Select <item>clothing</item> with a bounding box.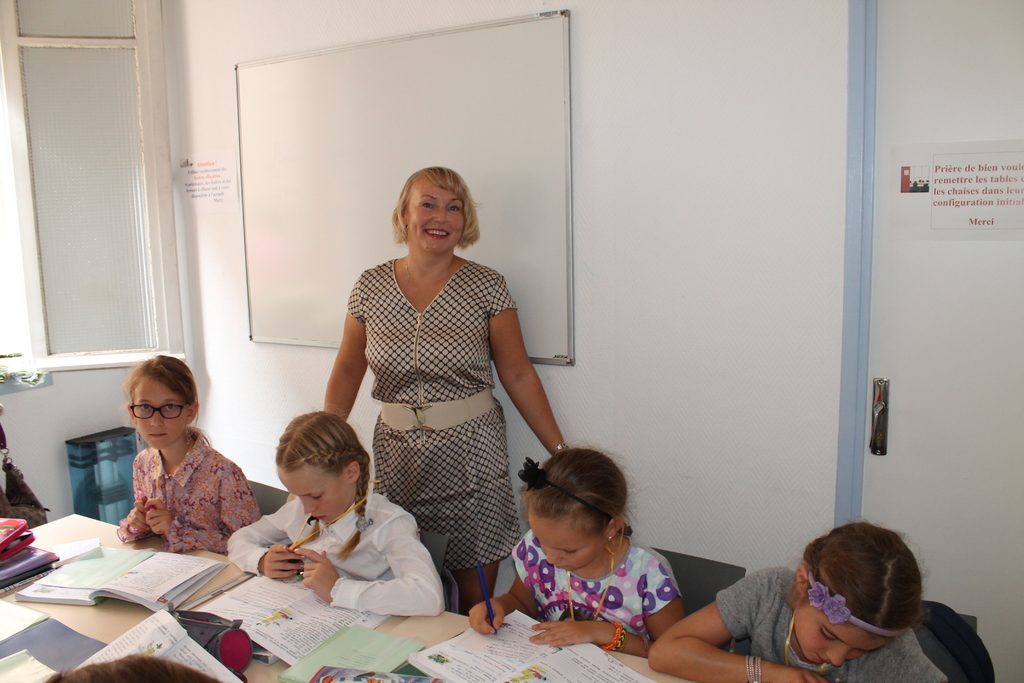
[725,565,955,682].
